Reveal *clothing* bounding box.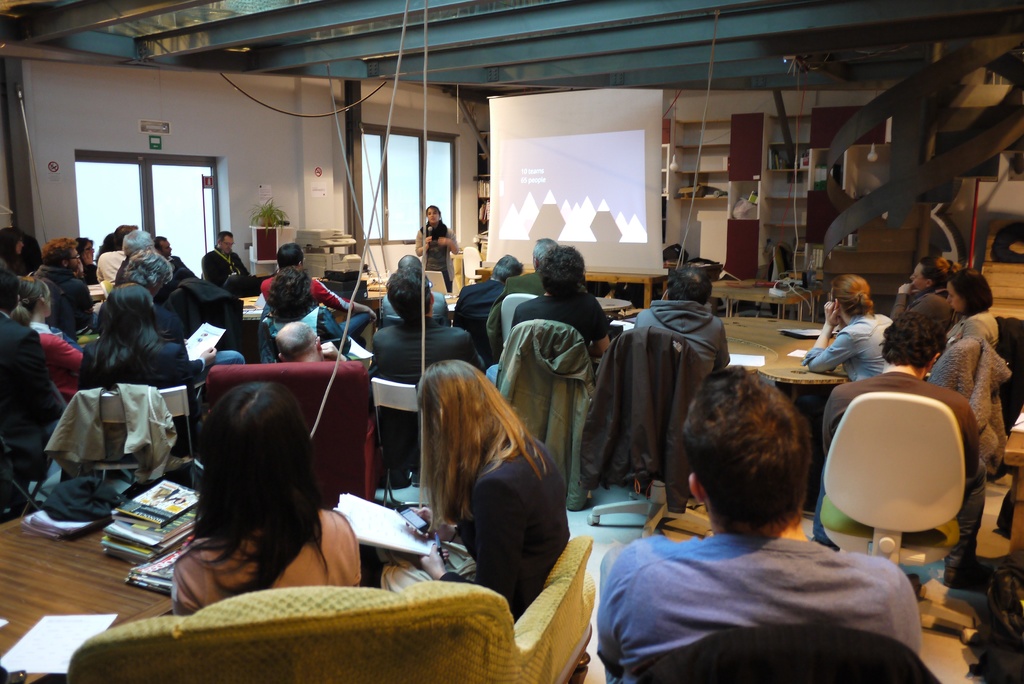
Revealed: (x1=415, y1=219, x2=462, y2=295).
